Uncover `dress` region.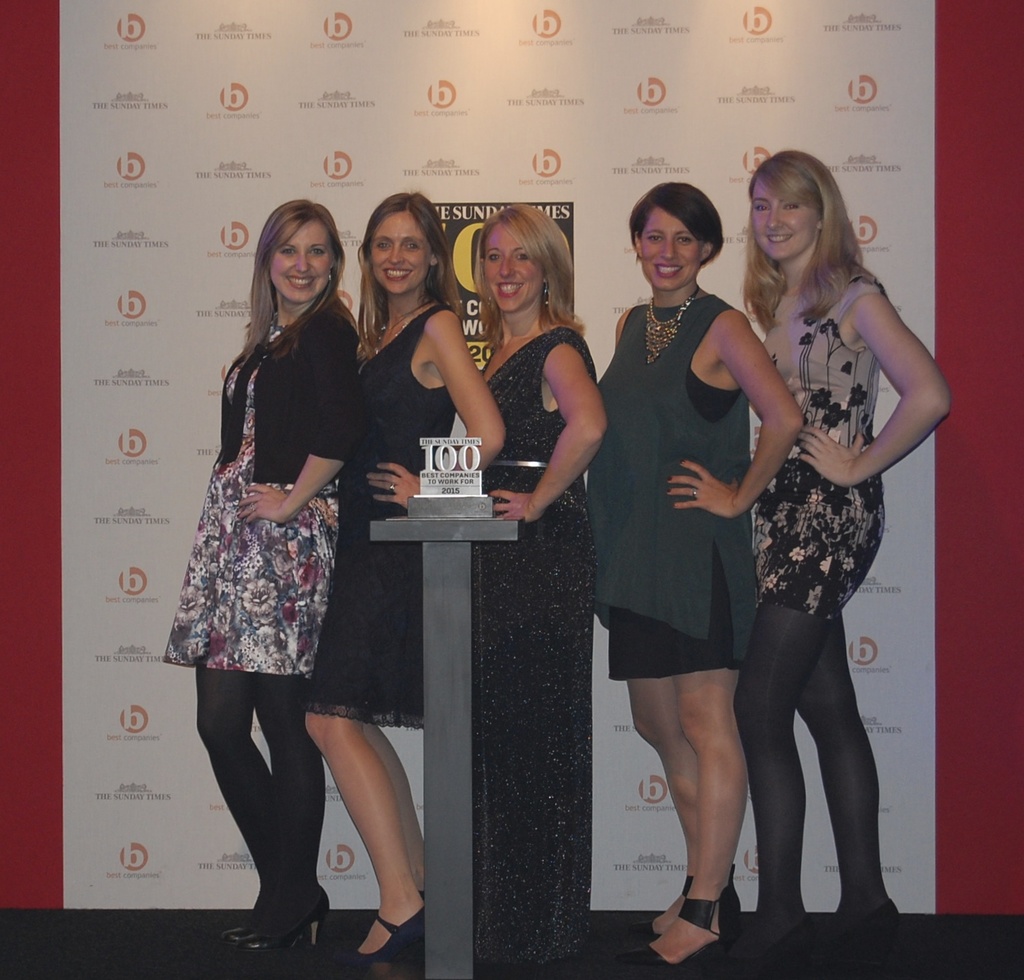
Uncovered: (299, 302, 459, 726).
